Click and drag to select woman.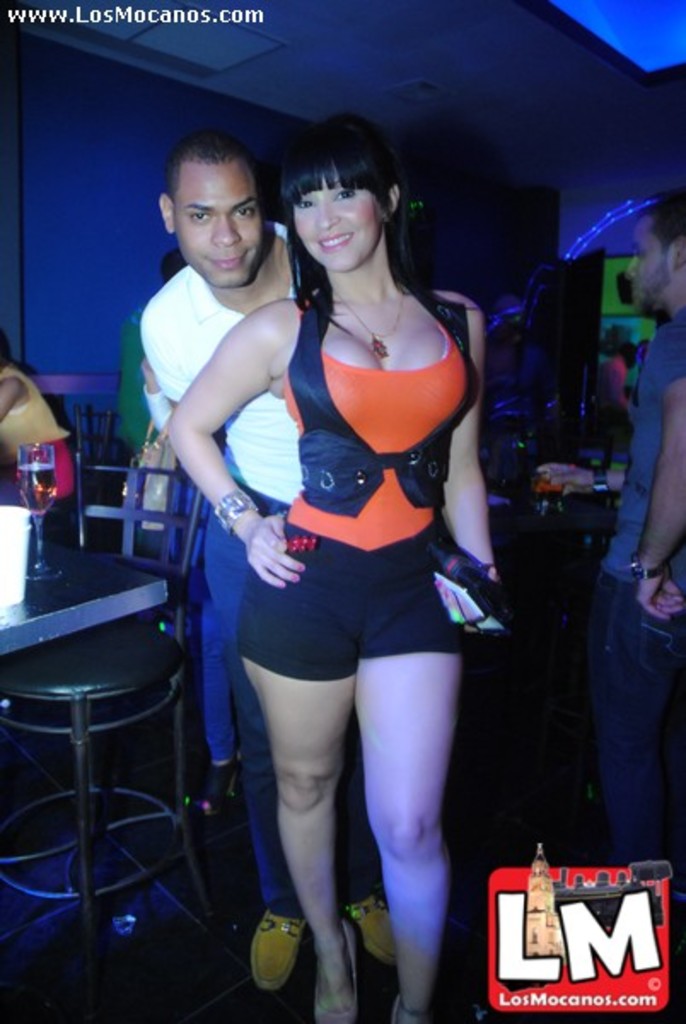
Selection: {"left": 177, "top": 72, "right": 498, "bottom": 1023}.
